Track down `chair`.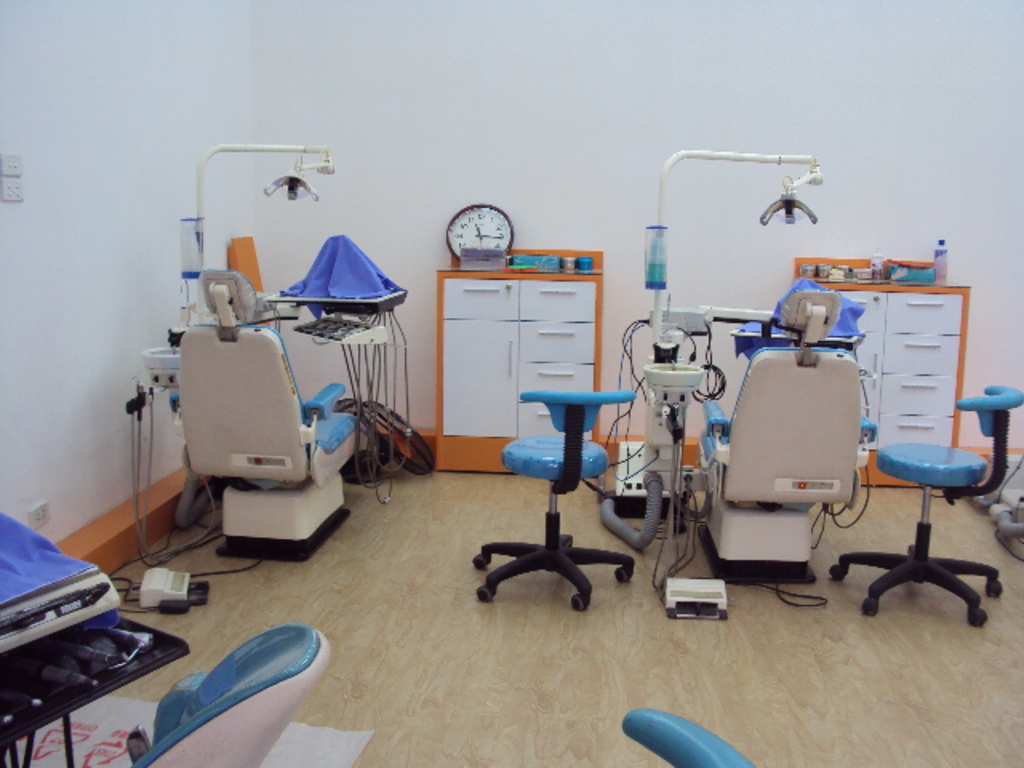
Tracked to box=[126, 621, 333, 766].
